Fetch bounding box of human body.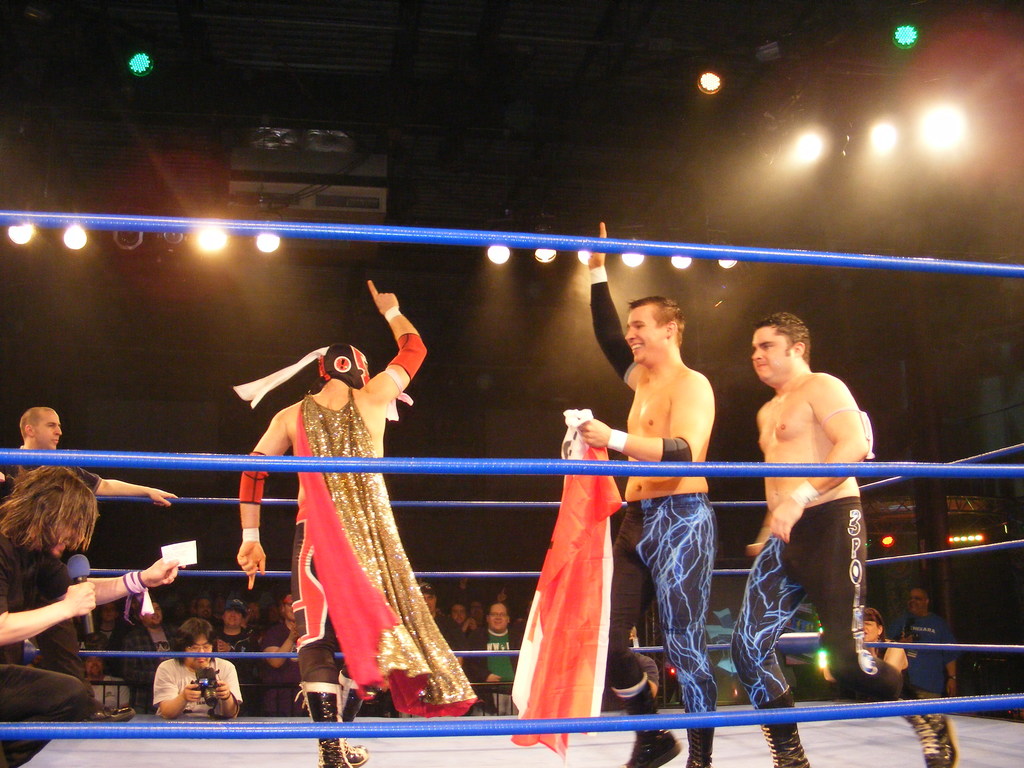
Bbox: x1=188 y1=595 x2=207 y2=627.
